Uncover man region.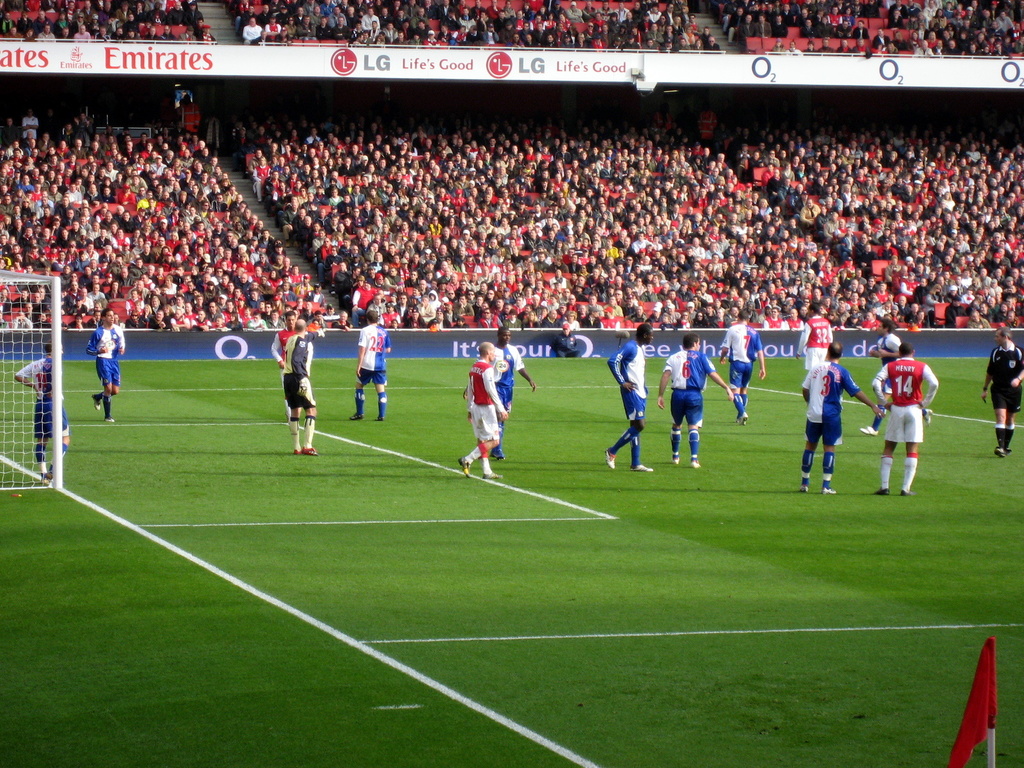
Uncovered: BBox(860, 319, 900, 430).
